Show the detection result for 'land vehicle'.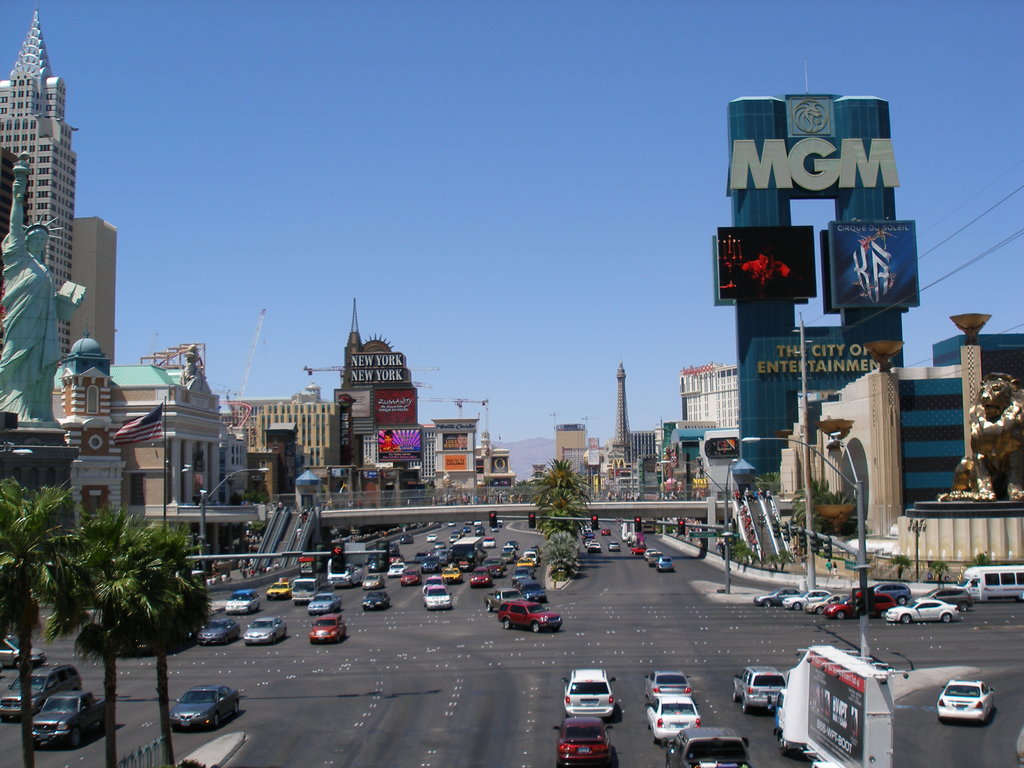
661:554:675:573.
